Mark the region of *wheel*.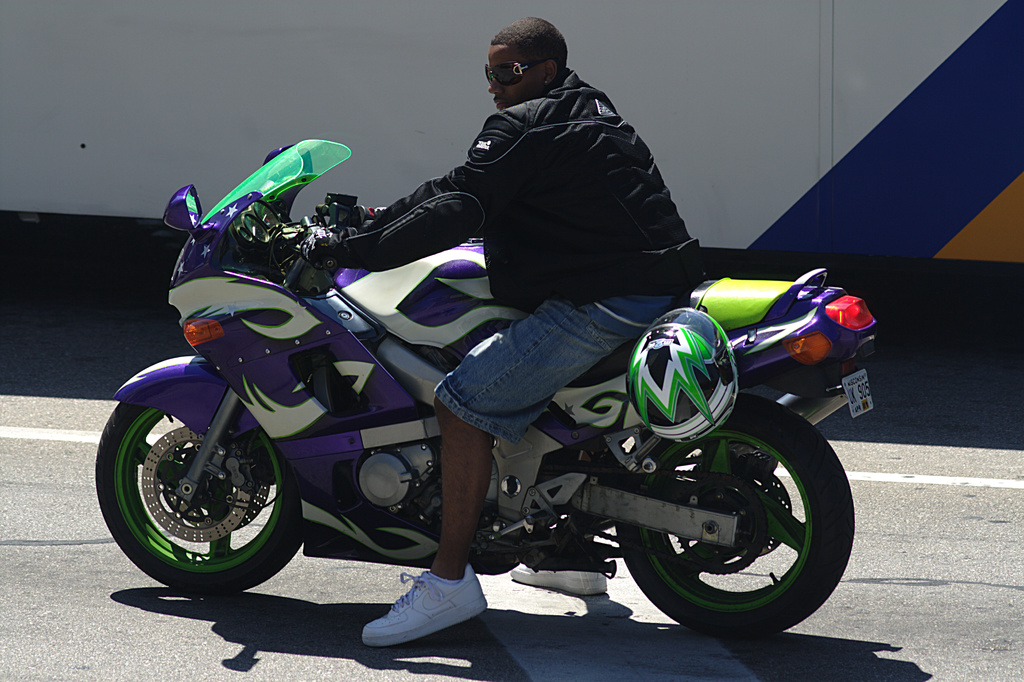
Region: 106, 376, 287, 580.
